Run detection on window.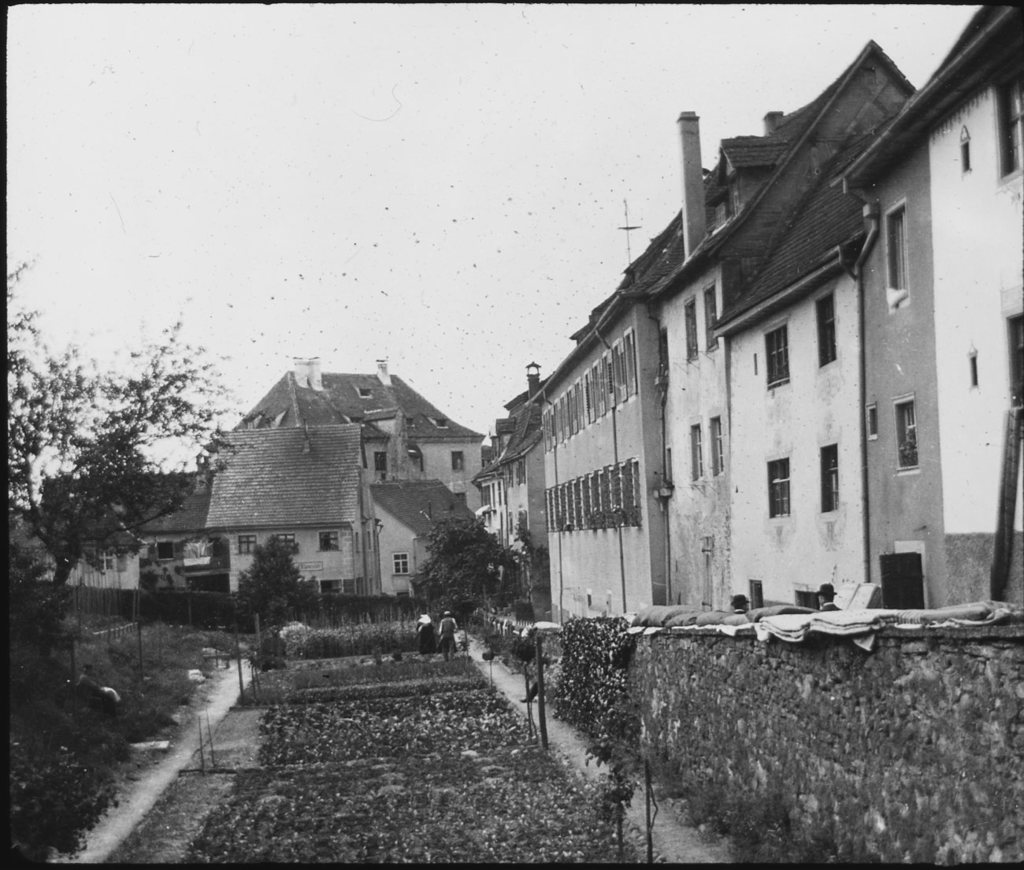
Result: x1=681, y1=304, x2=702, y2=358.
